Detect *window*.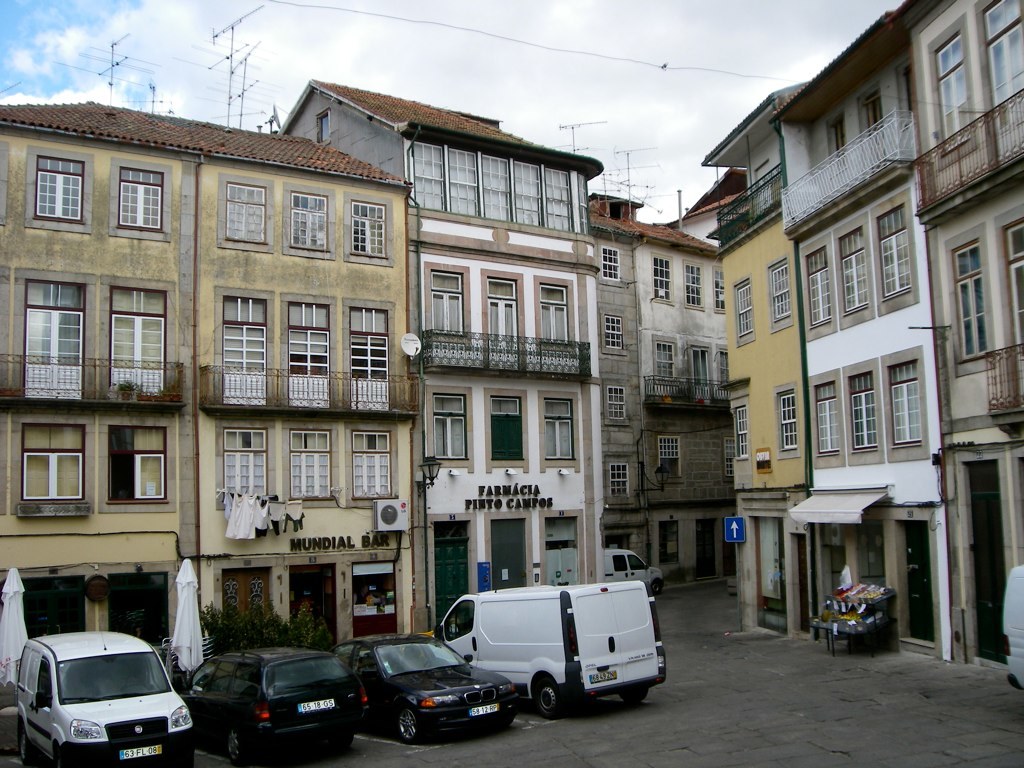
Detected at {"x1": 982, "y1": 0, "x2": 1021, "y2": 44}.
